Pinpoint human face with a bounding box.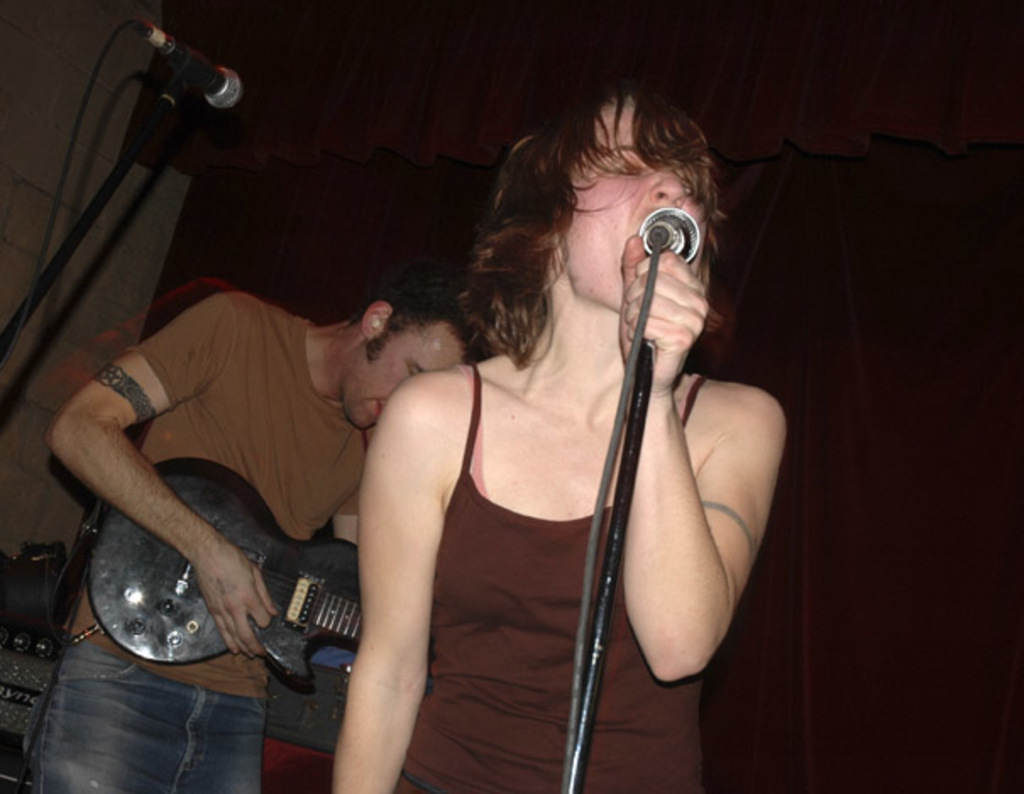
box(344, 340, 467, 428).
